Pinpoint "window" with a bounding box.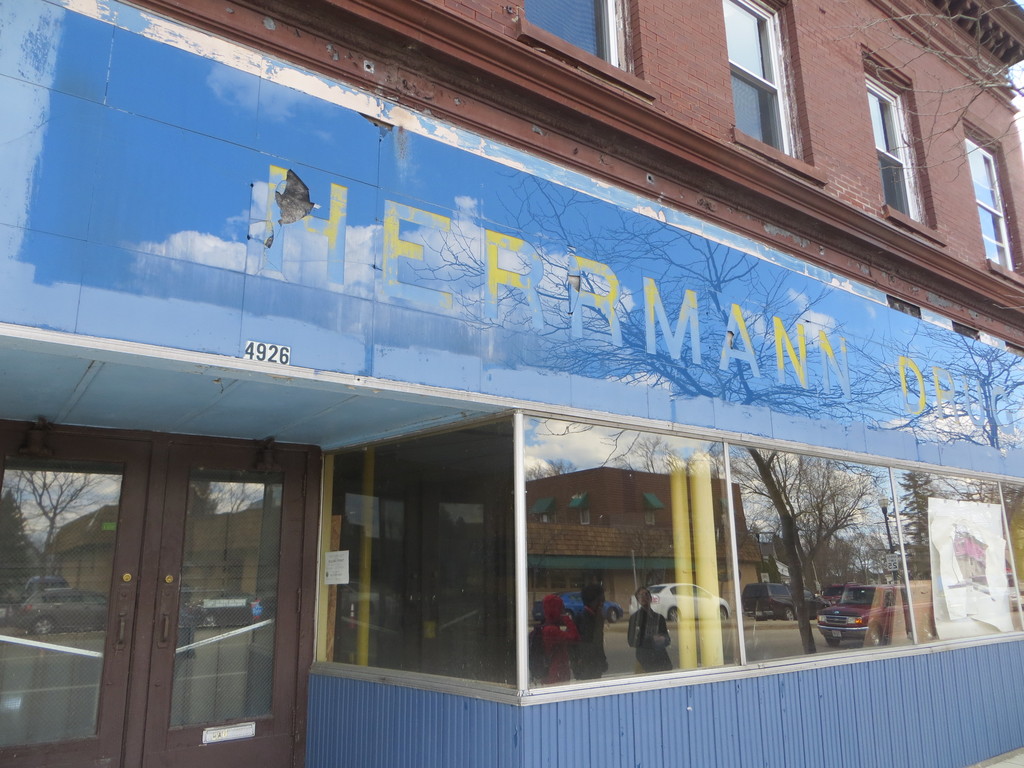
<bbox>718, 0, 827, 176</bbox>.
